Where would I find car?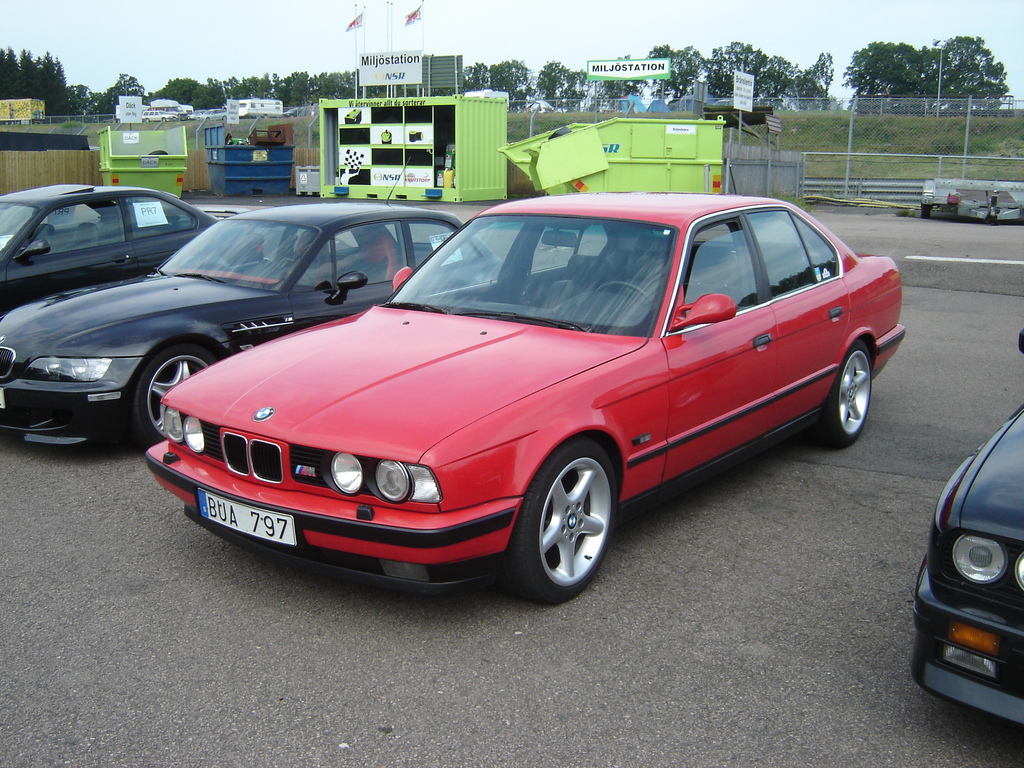
At box(204, 108, 228, 120).
